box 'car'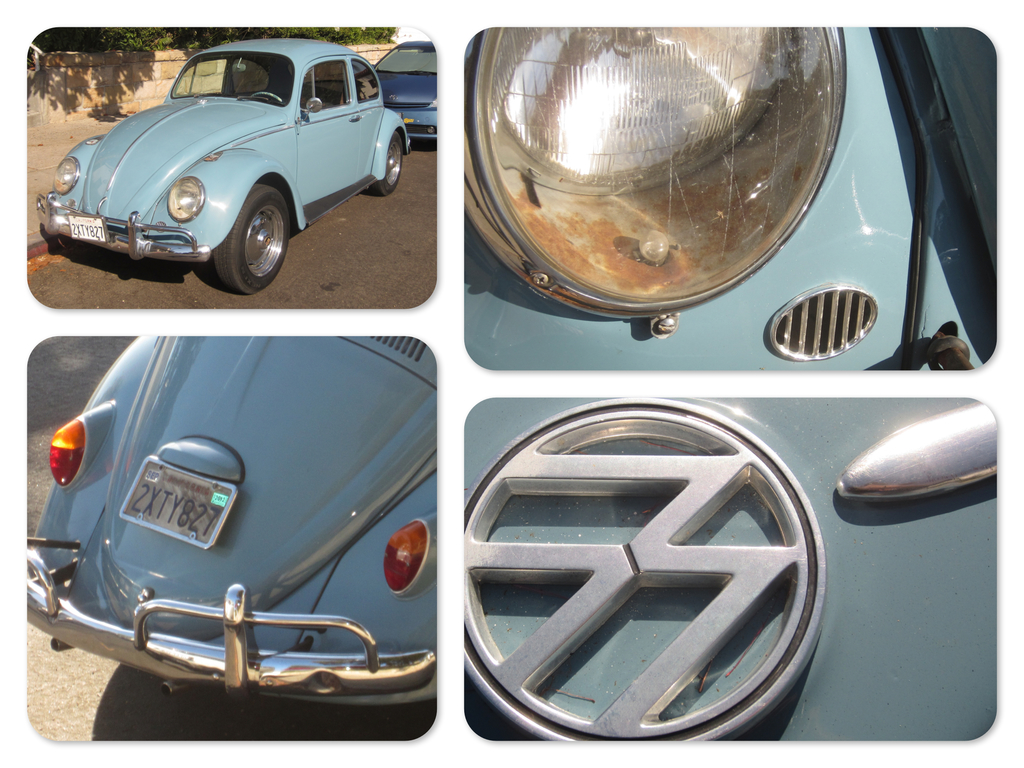
box=[374, 38, 435, 138]
